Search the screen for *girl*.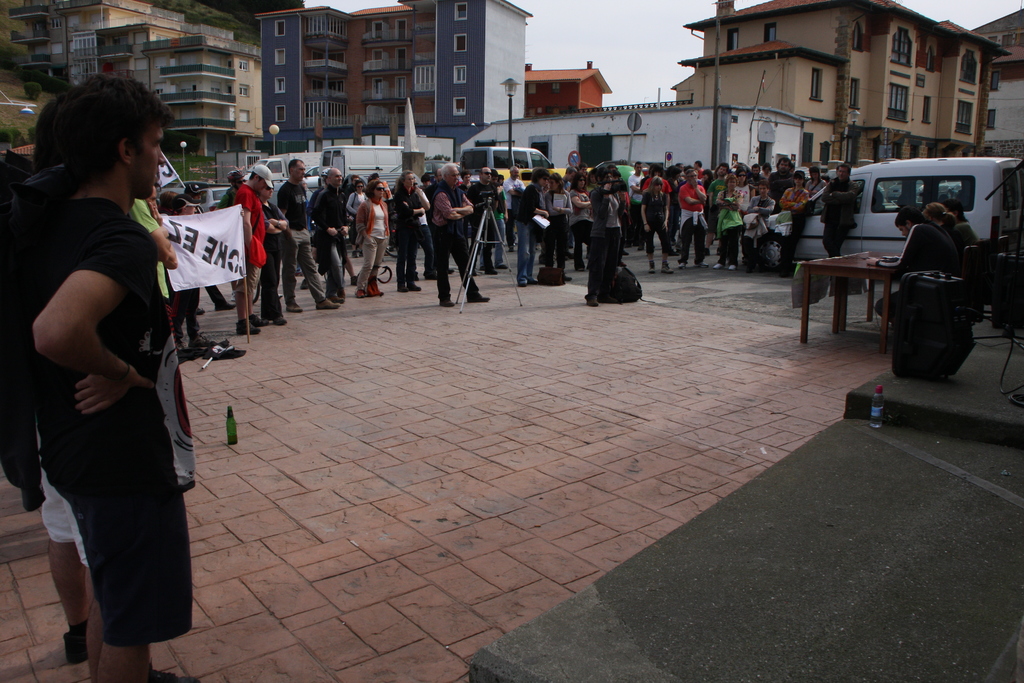
Found at Rect(613, 167, 628, 260).
